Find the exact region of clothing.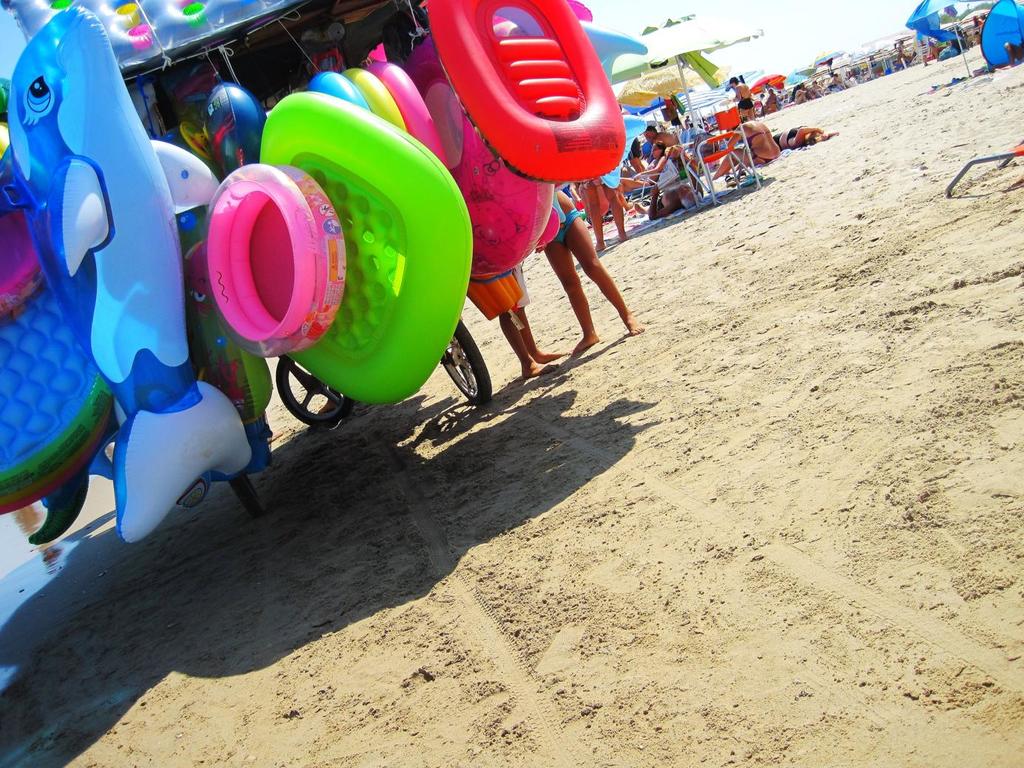
Exact region: {"left": 771, "top": 123, "right": 799, "bottom": 151}.
